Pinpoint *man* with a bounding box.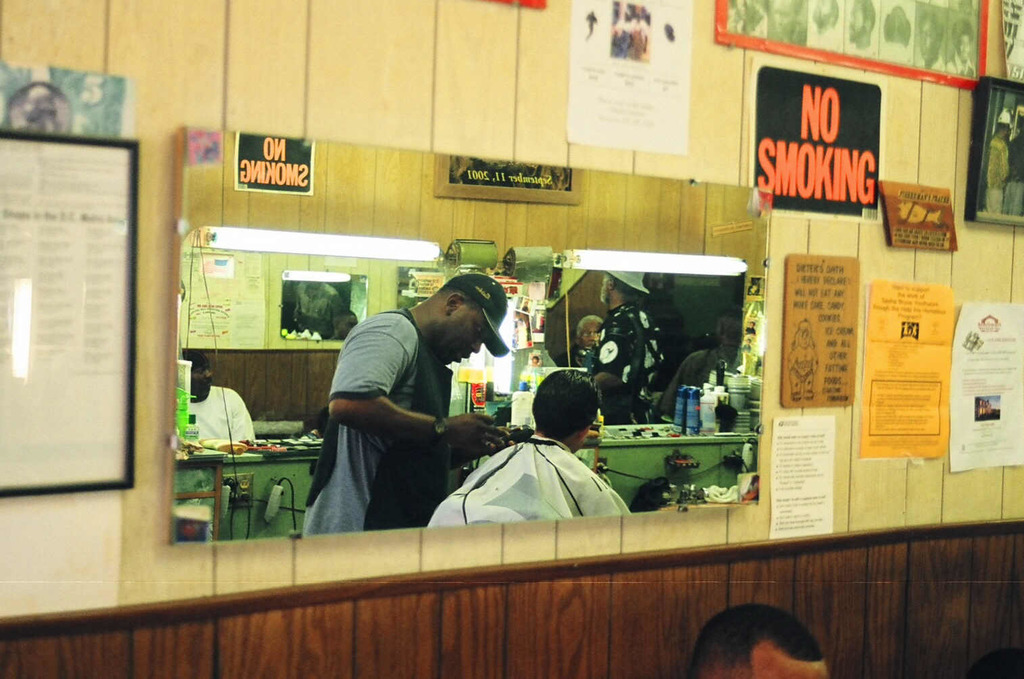
[294, 284, 501, 543].
